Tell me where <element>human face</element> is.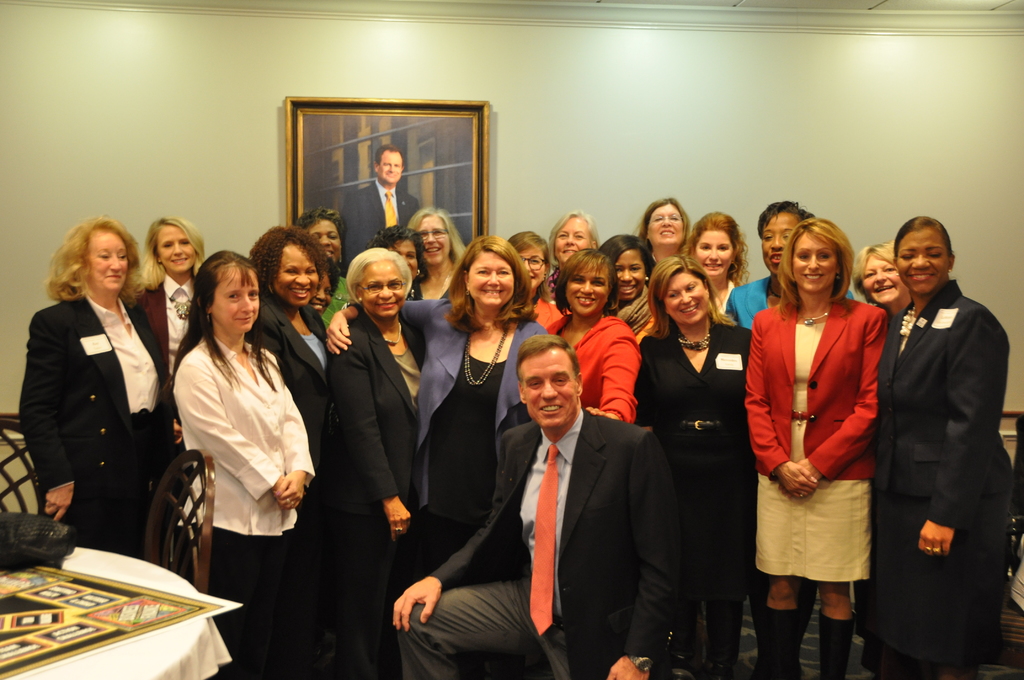
<element>human face</element> is at [609, 247, 649, 296].
